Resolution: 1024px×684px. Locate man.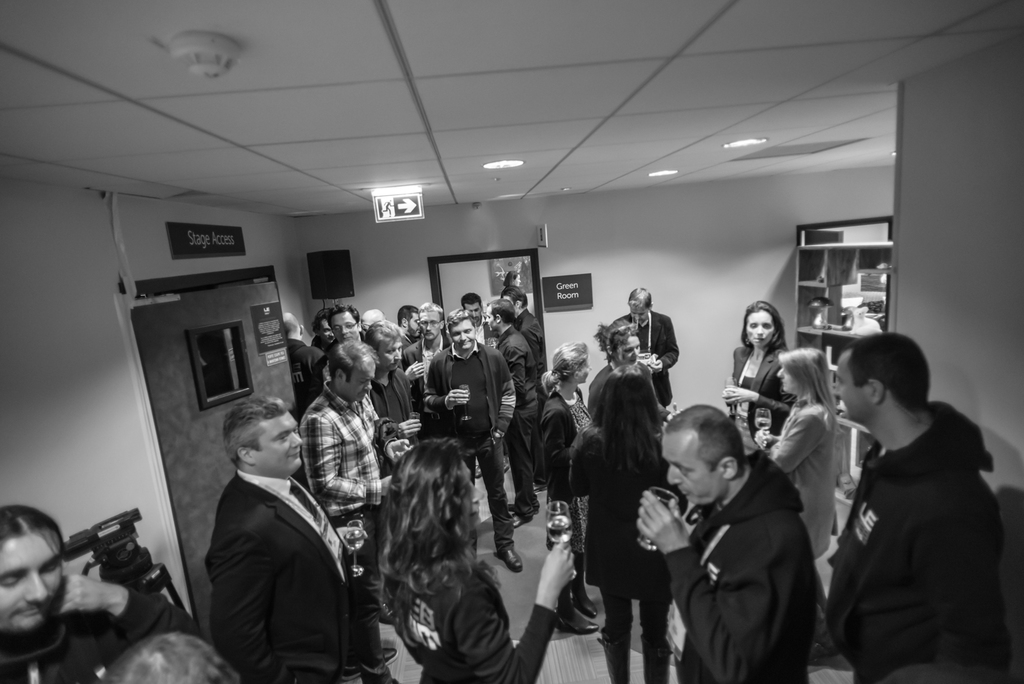
{"left": 337, "top": 302, "right": 365, "bottom": 342}.
